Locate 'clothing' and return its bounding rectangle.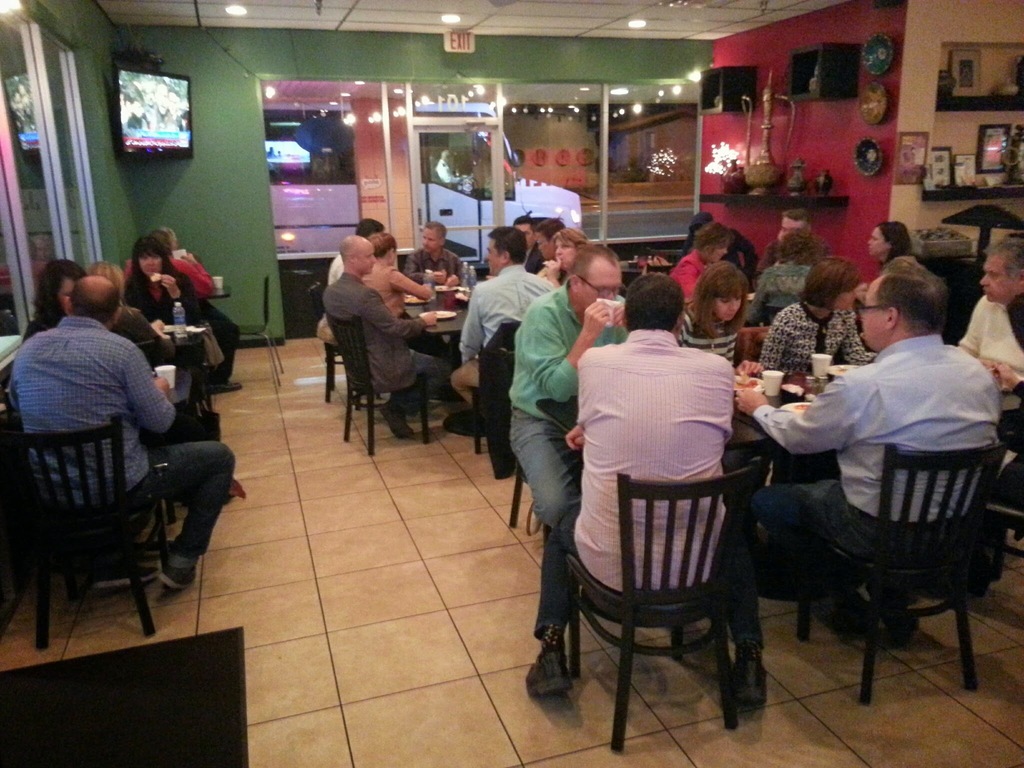
(758, 305, 883, 371).
